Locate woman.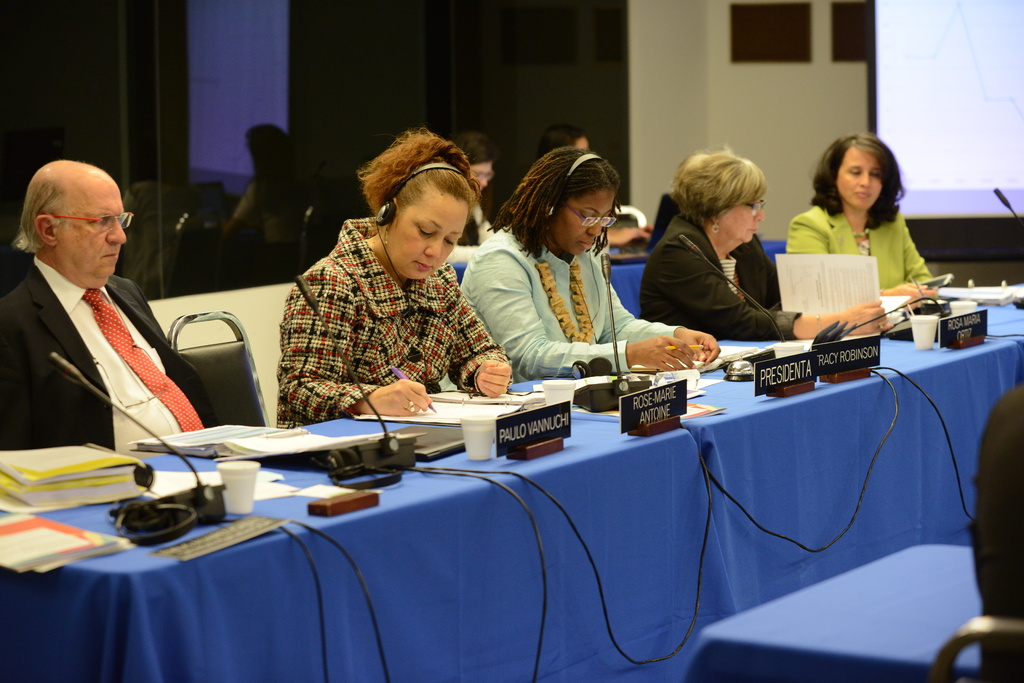
Bounding box: crop(787, 139, 955, 300).
